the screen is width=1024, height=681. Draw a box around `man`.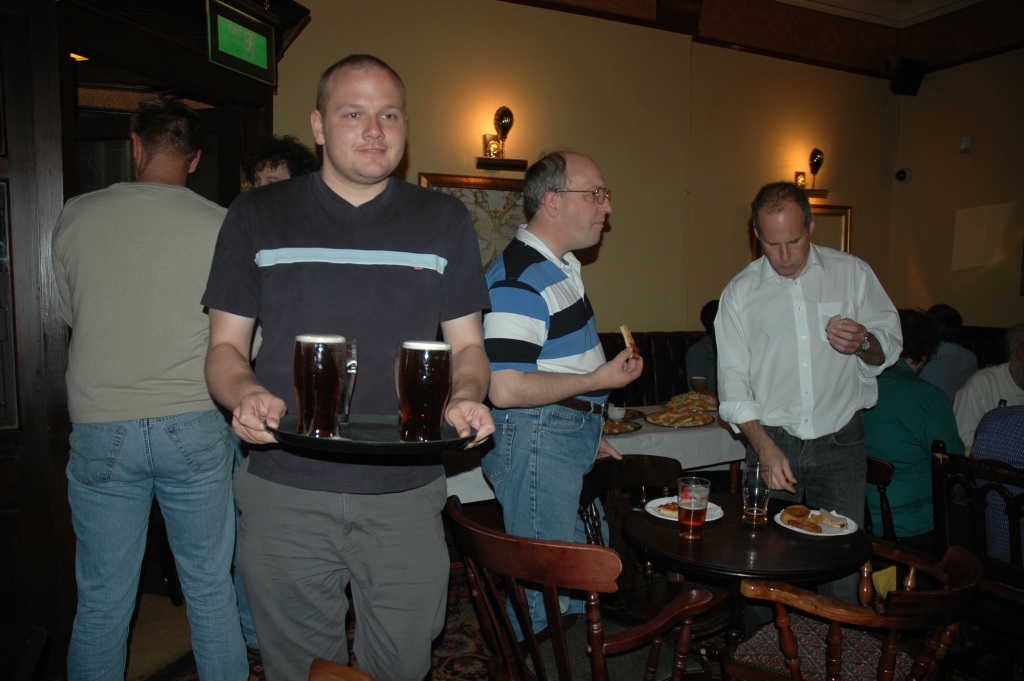
select_region(920, 301, 983, 400).
